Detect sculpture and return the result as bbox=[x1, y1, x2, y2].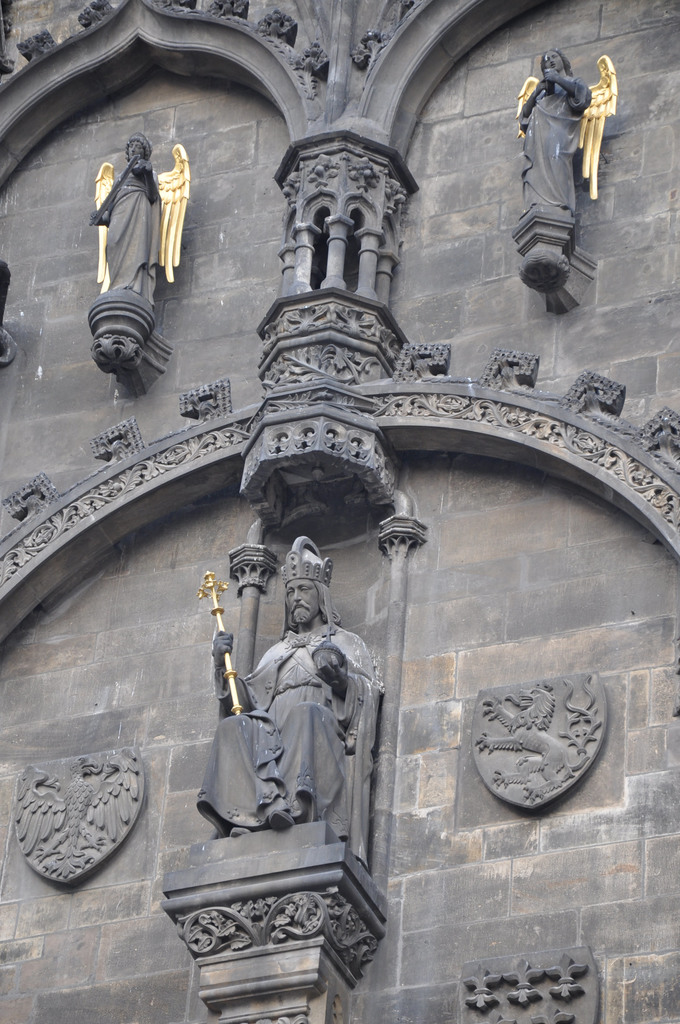
bbox=[88, 132, 193, 309].
